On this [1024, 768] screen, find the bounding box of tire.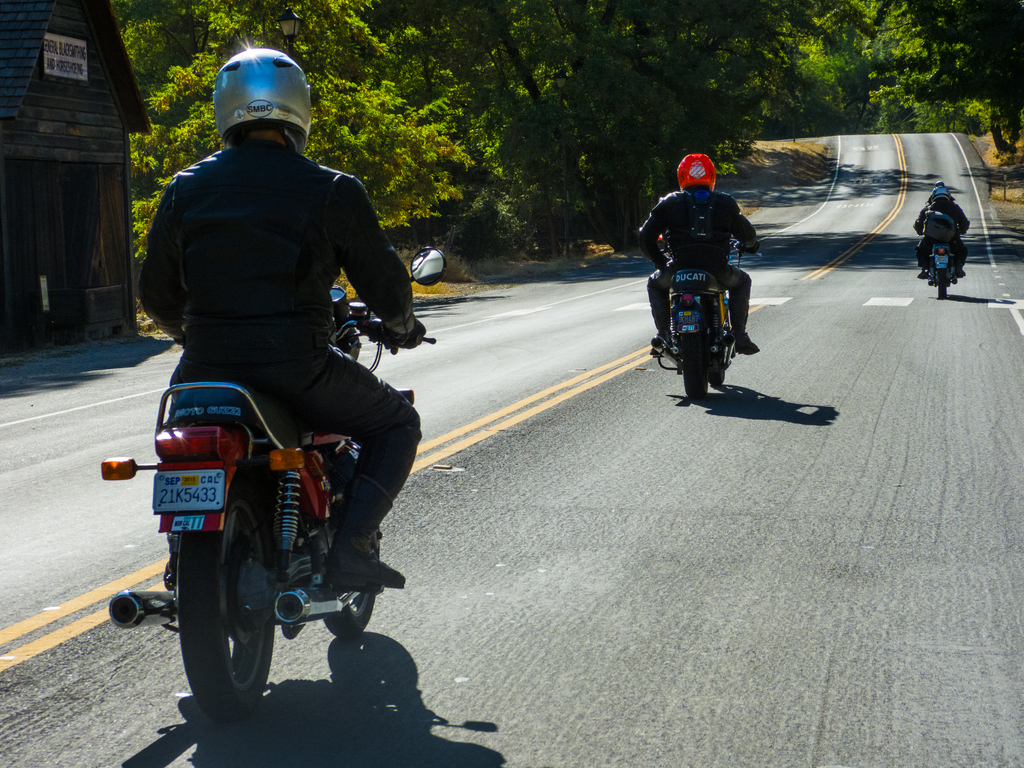
Bounding box: region(176, 487, 274, 717).
